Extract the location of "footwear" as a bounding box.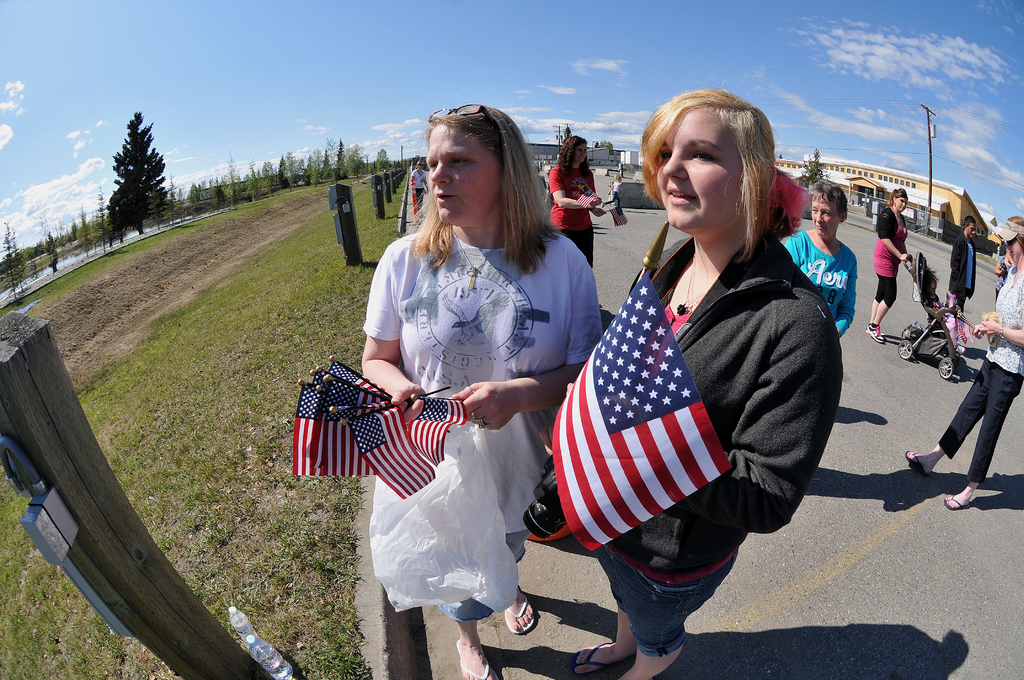
954 343 967 355.
